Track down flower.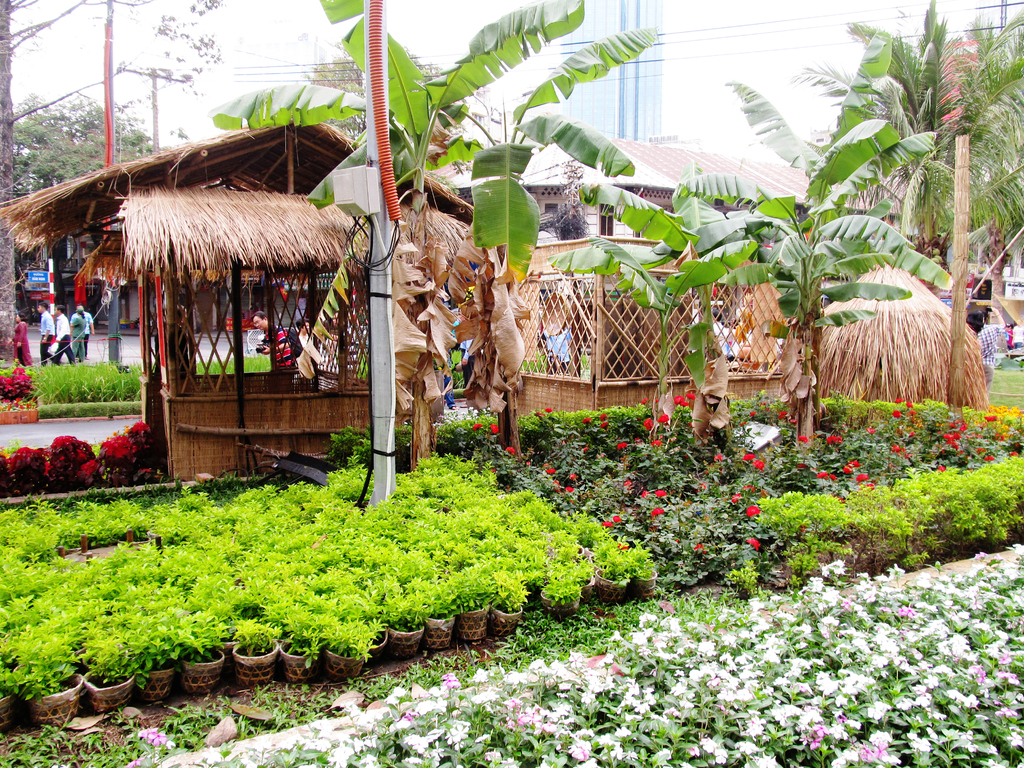
Tracked to Rect(545, 405, 553, 412).
